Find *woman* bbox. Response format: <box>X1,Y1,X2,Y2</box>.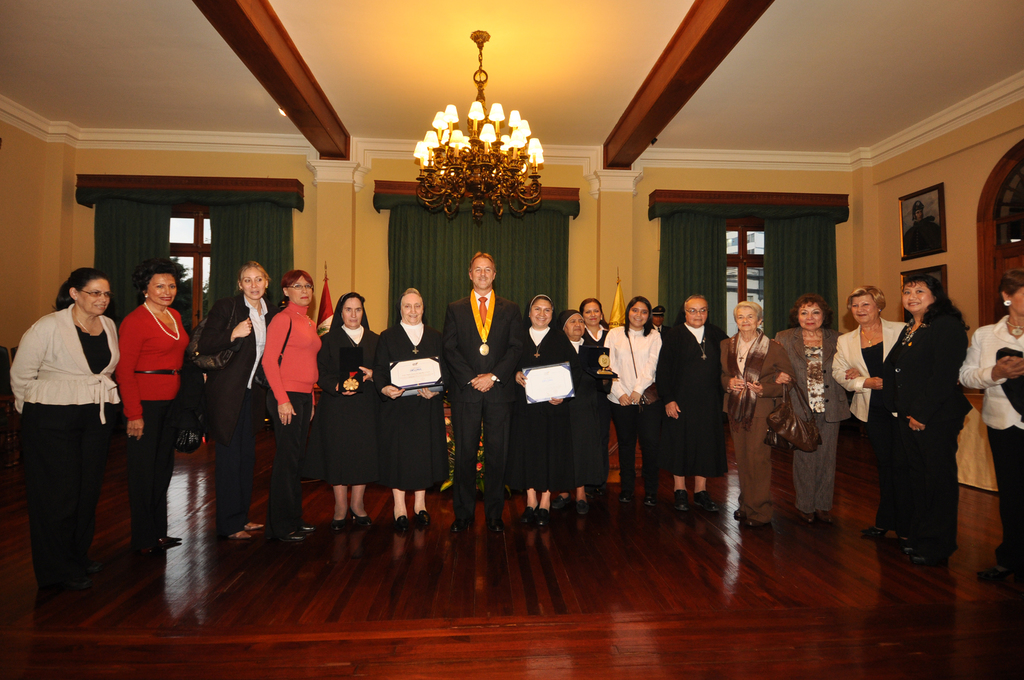
<box>828,277,911,539</box>.
